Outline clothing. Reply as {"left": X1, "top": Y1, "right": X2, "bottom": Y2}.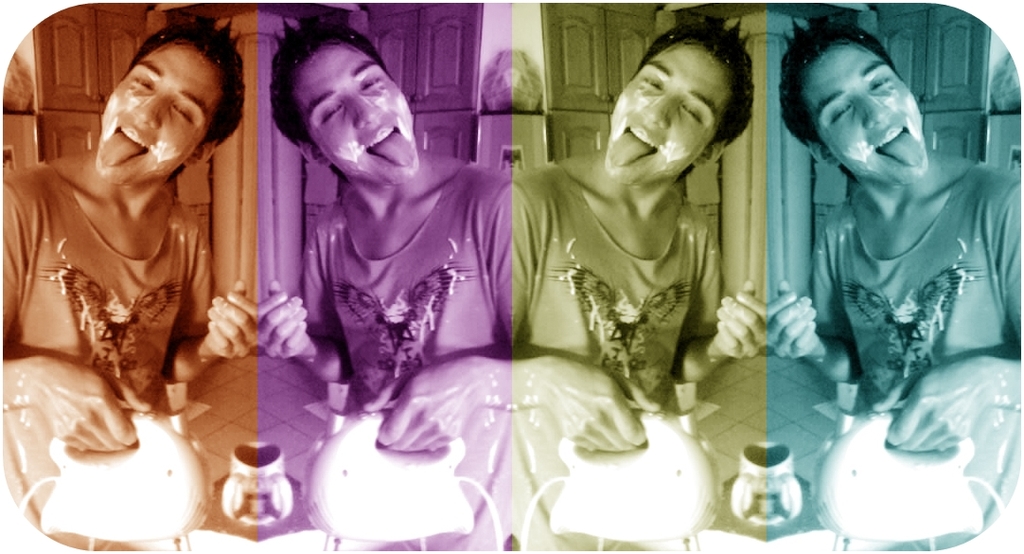
{"left": 305, "top": 160, "right": 516, "bottom": 394}.
